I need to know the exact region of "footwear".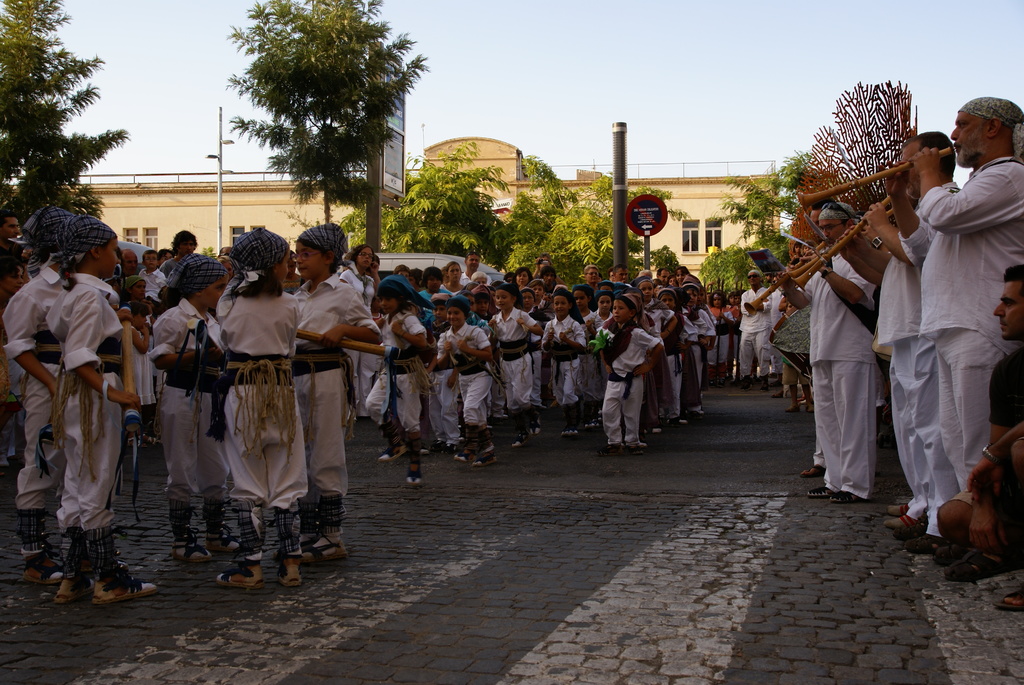
Region: bbox=(204, 526, 242, 558).
